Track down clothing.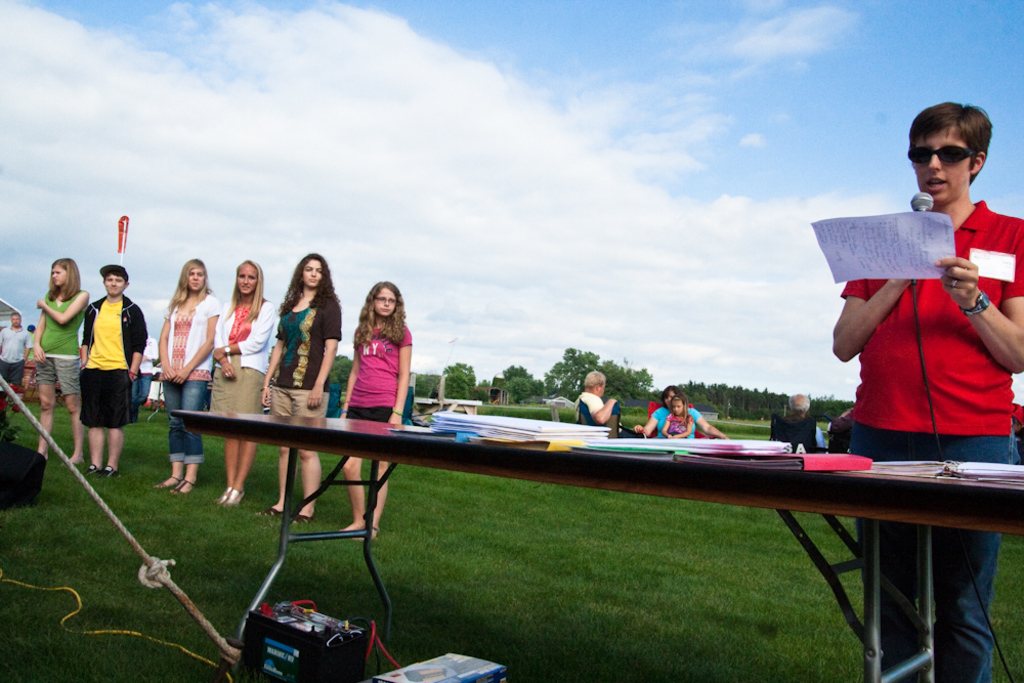
Tracked to detection(31, 287, 87, 396).
